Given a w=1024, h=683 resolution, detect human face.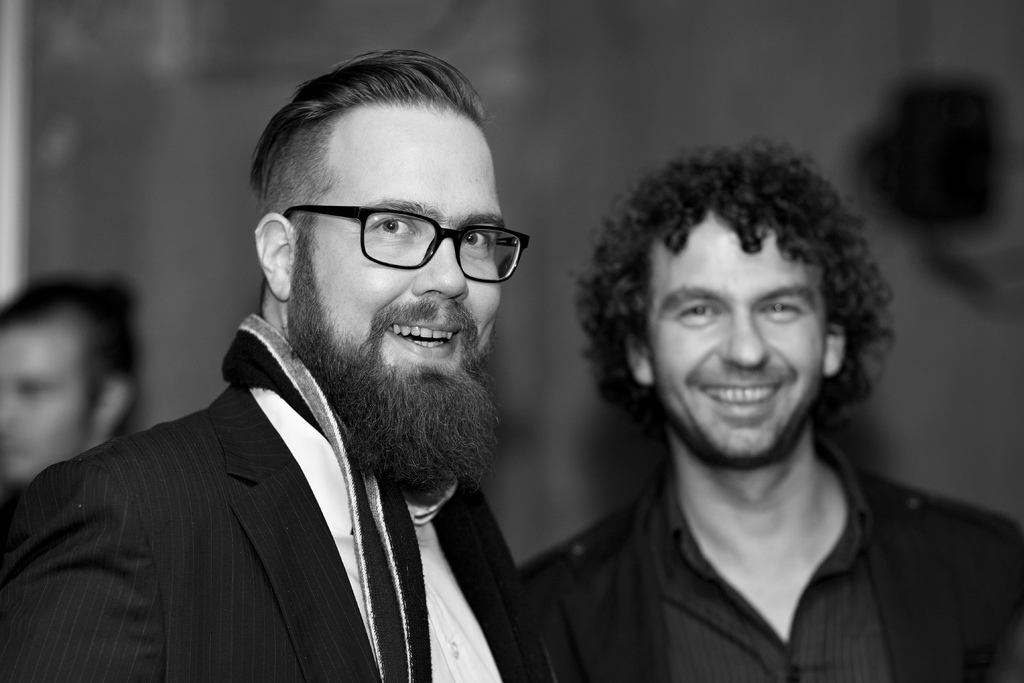
detection(294, 104, 500, 374).
